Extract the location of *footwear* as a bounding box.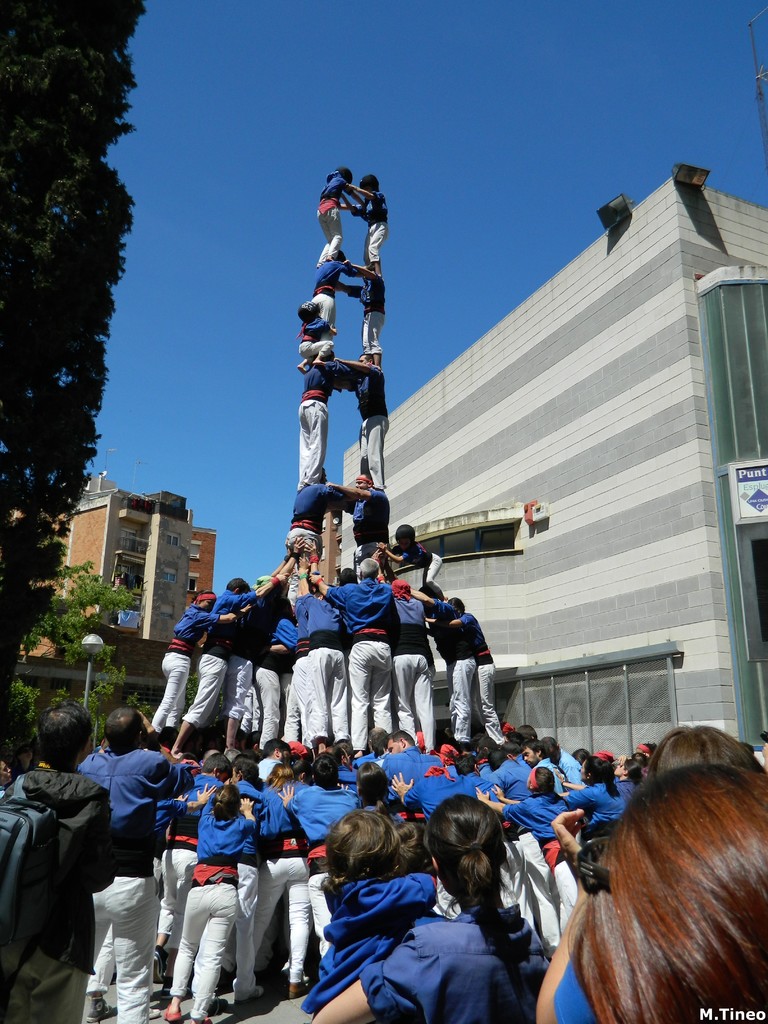
select_region(86, 995, 122, 1023).
